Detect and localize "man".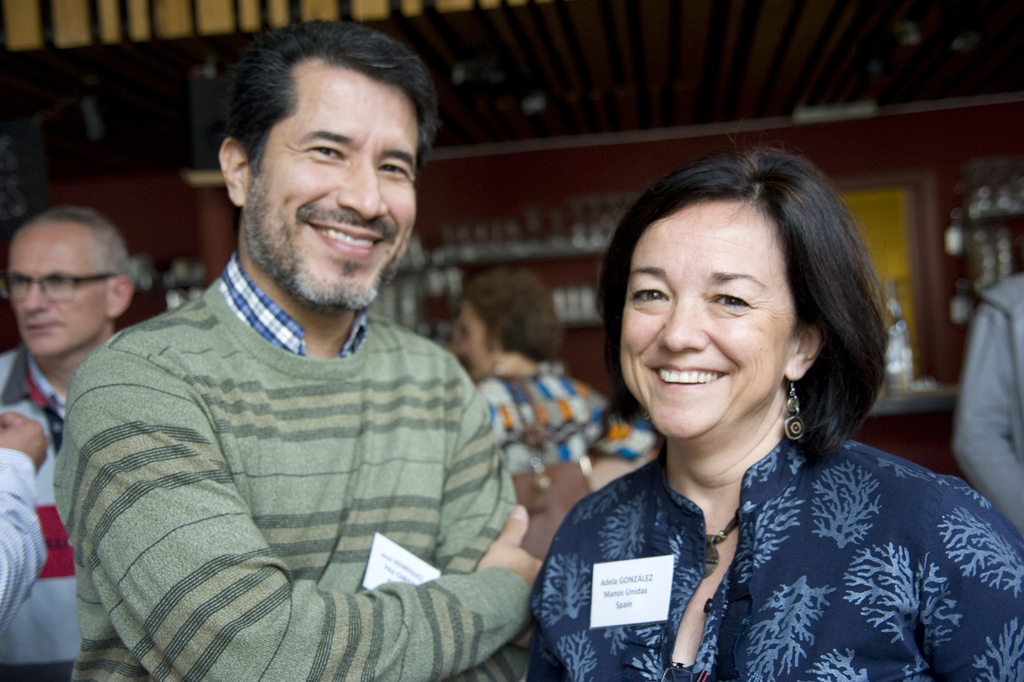
Localized at (x1=62, y1=44, x2=566, y2=674).
